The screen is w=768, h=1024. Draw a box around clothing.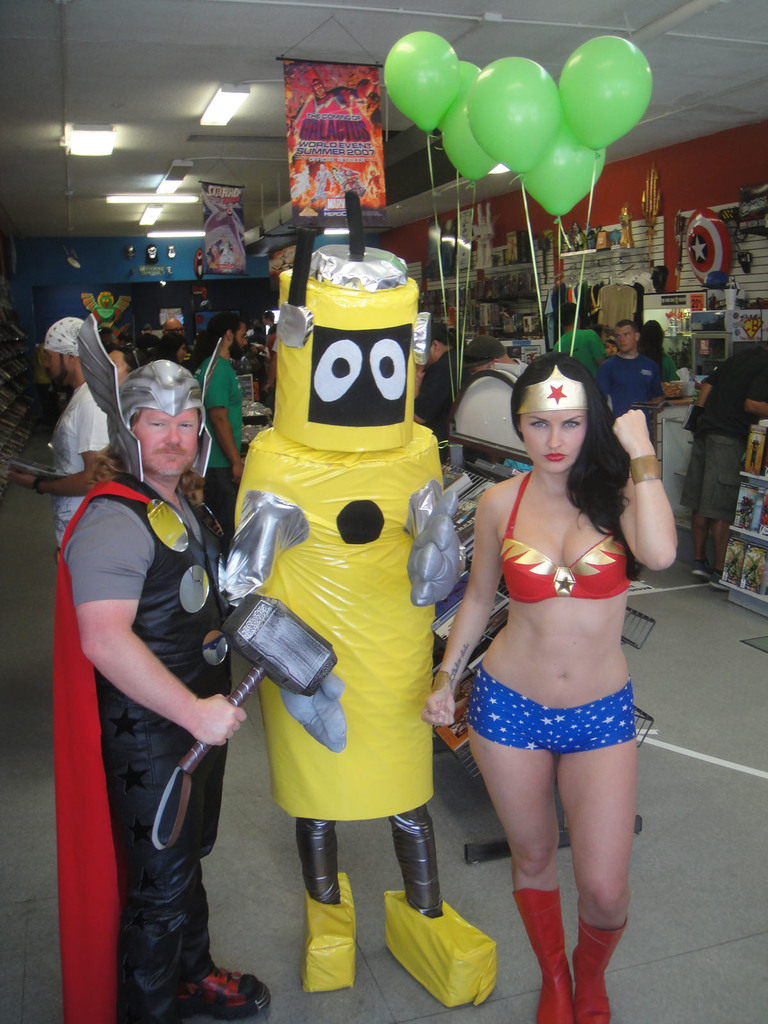
(x1=500, y1=476, x2=634, y2=607).
